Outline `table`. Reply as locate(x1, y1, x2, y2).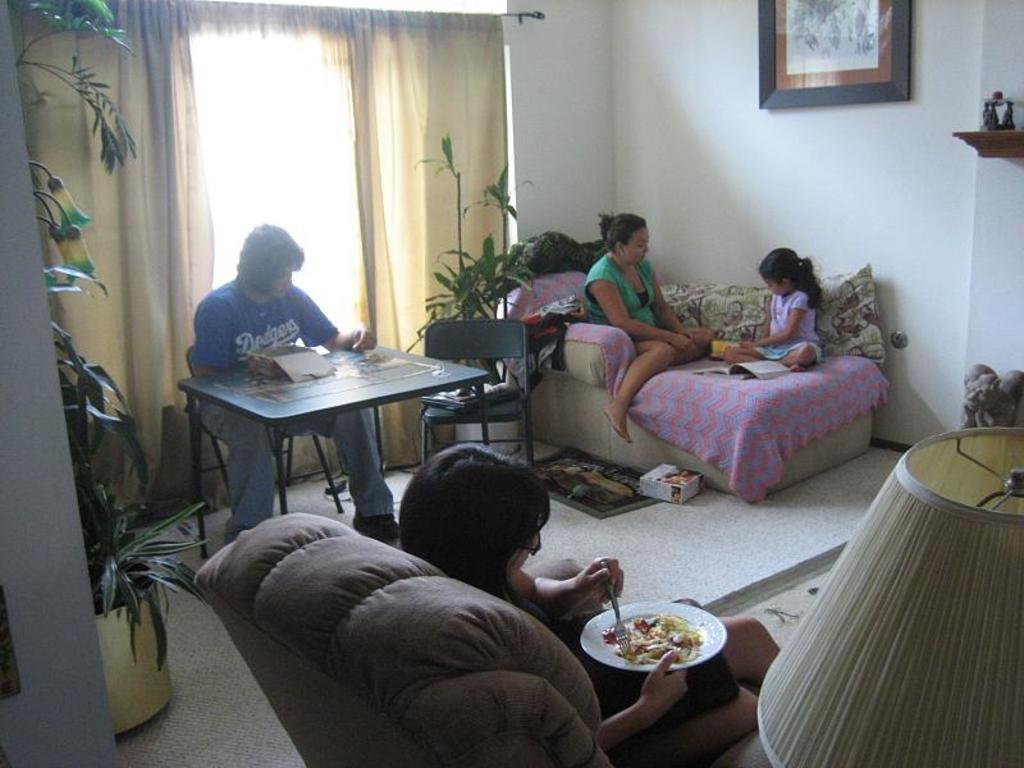
locate(164, 338, 503, 531).
